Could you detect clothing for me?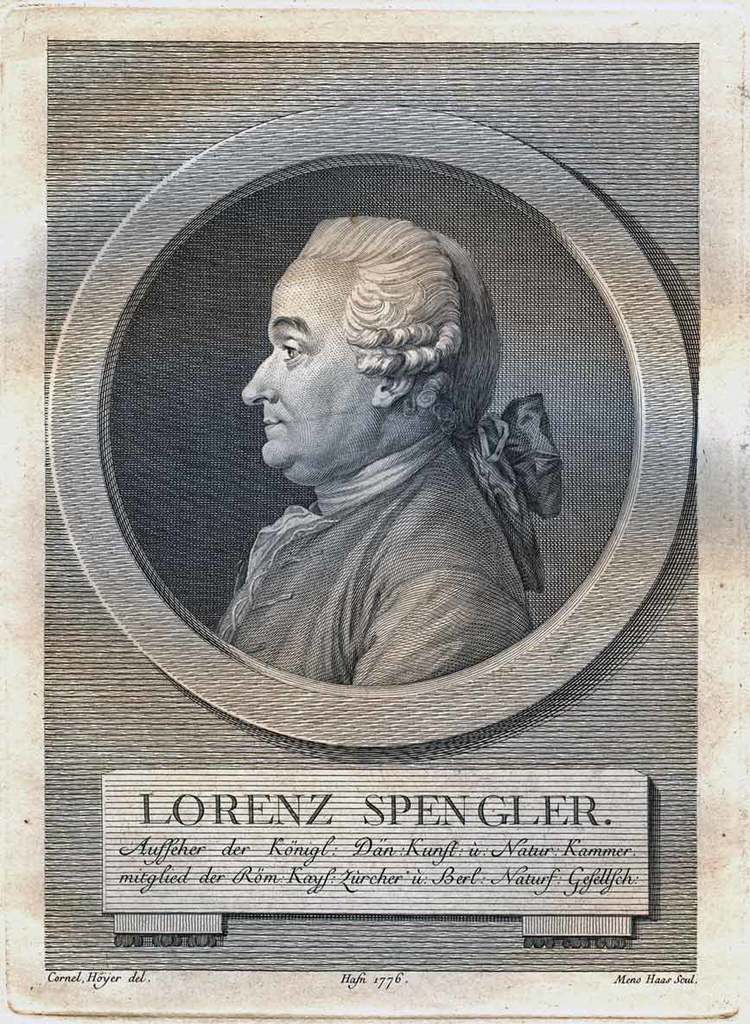
Detection result: [194,337,568,722].
